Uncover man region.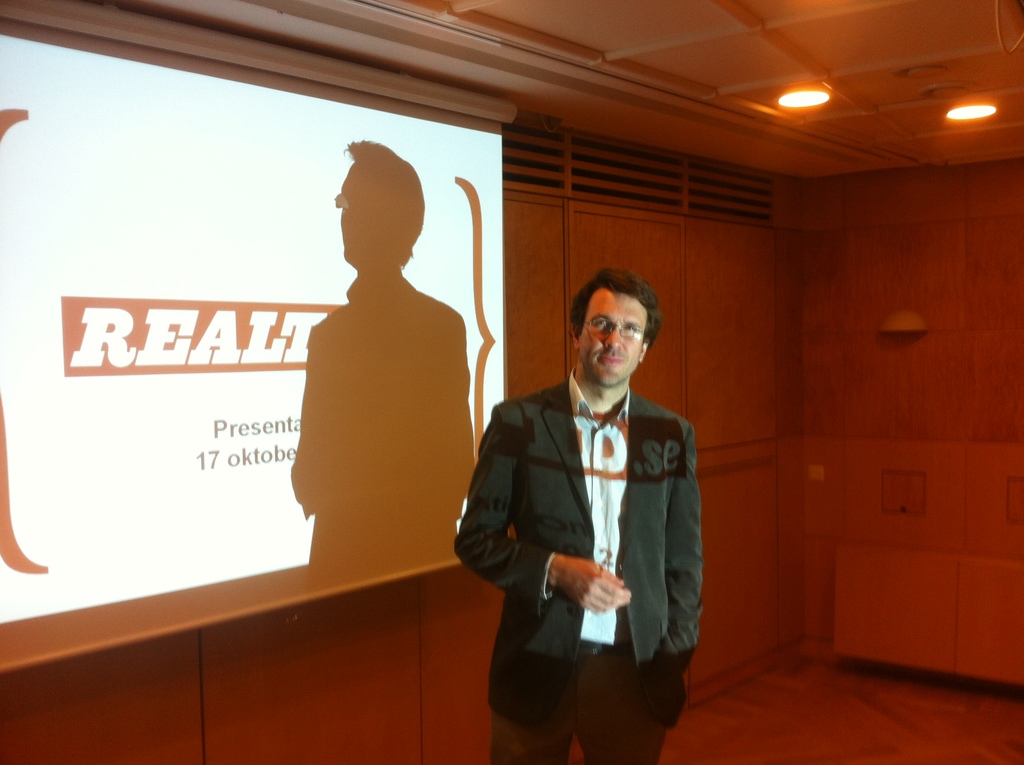
Uncovered: <box>451,263,703,764</box>.
